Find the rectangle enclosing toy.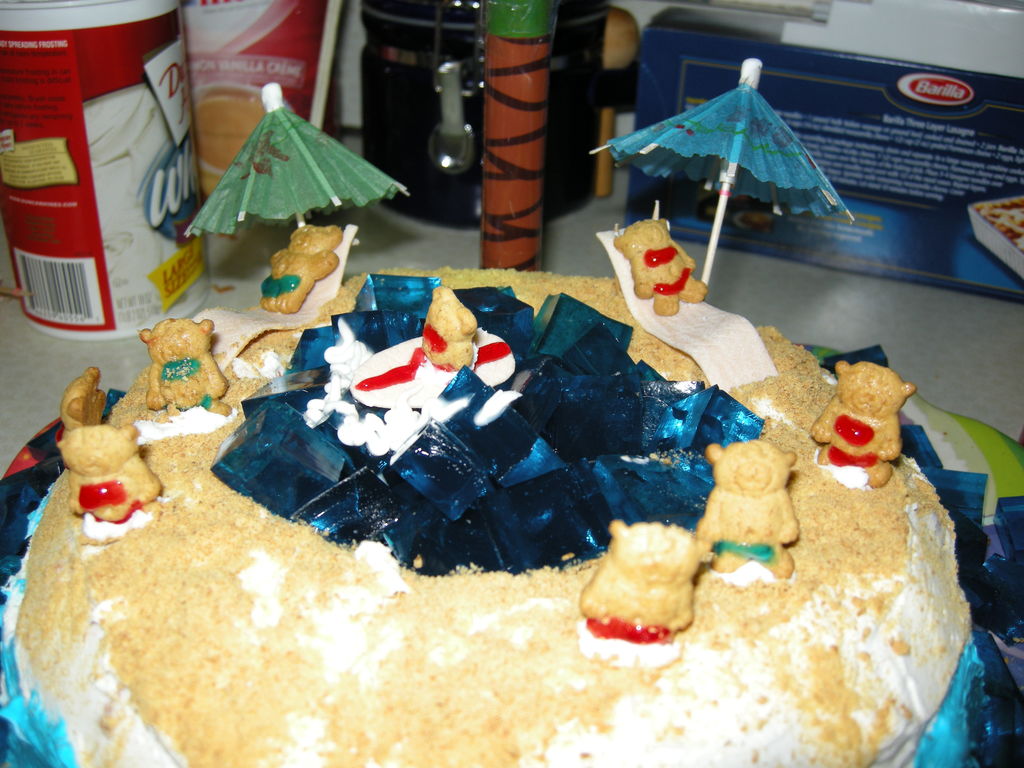
bbox(239, 230, 343, 317).
